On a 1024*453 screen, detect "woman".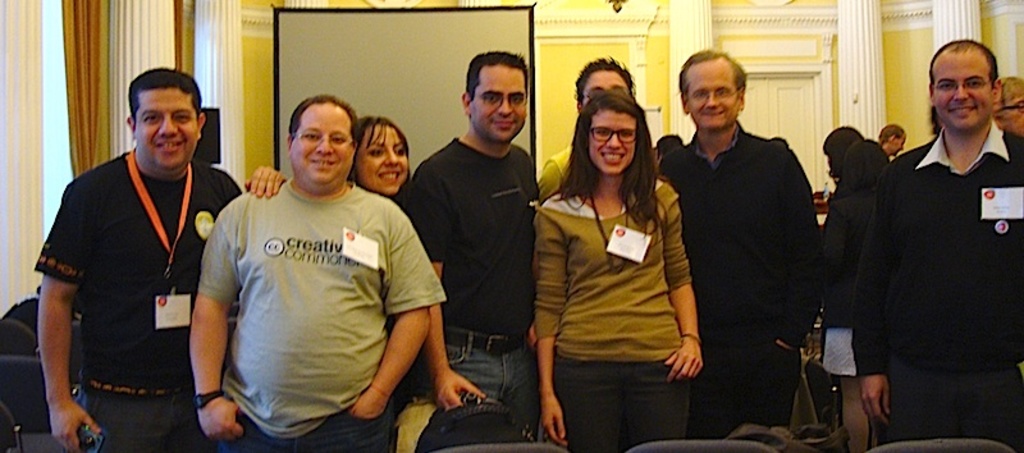
BBox(520, 78, 707, 443).
